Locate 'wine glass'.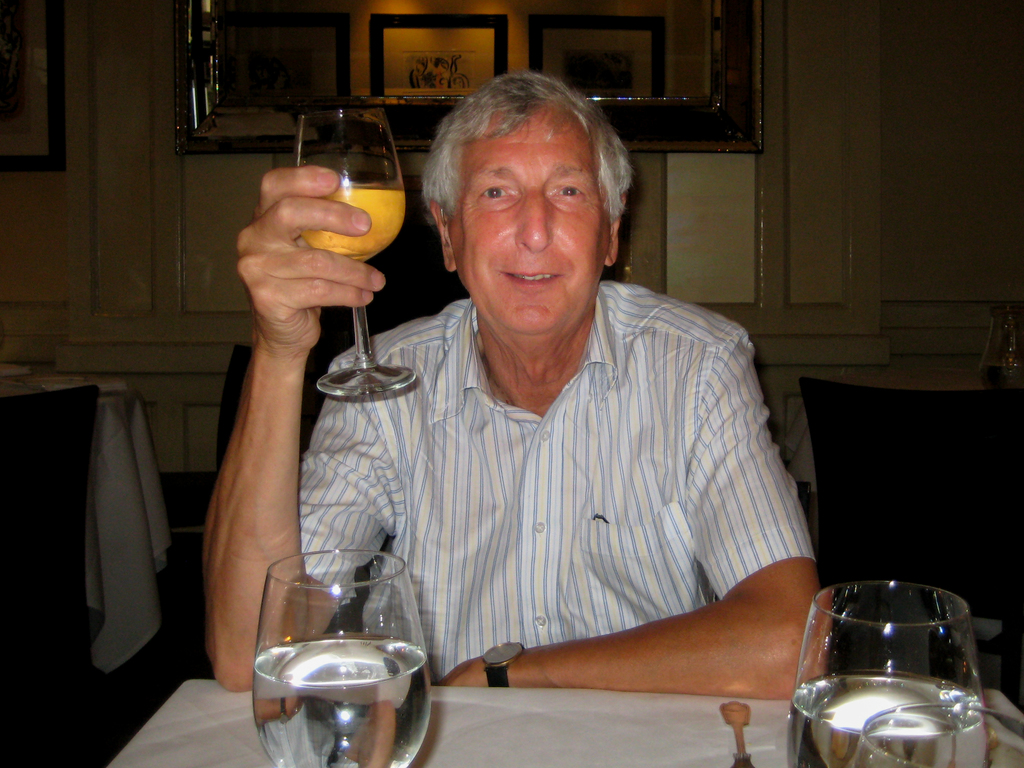
Bounding box: [299, 111, 418, 396].
